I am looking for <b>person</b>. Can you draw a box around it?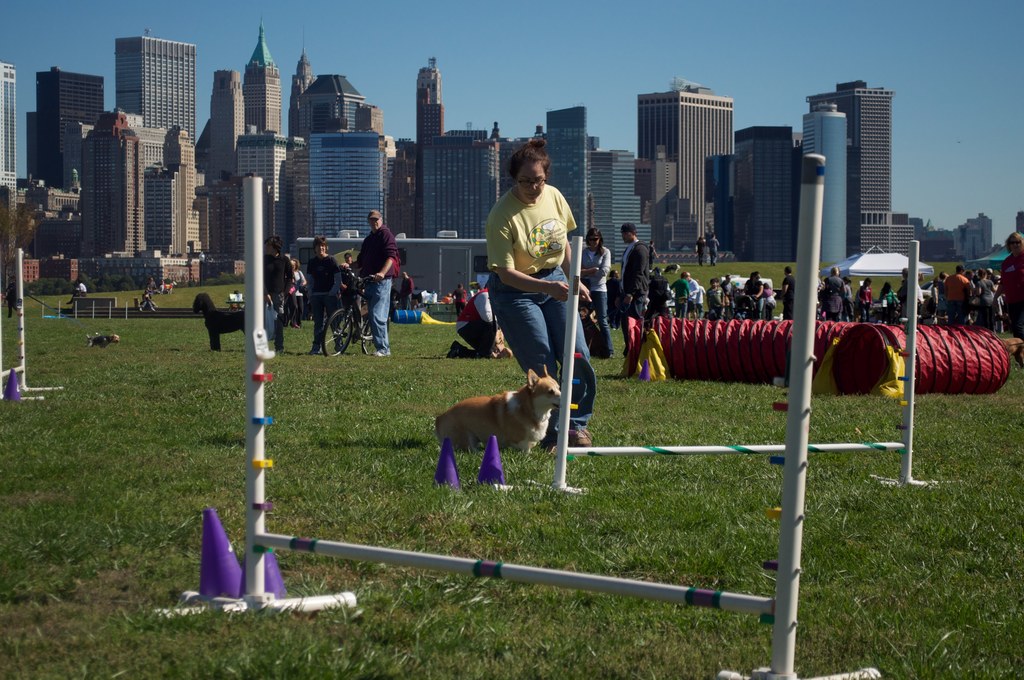
Sure, the bounding box is (895,260,909,320).
